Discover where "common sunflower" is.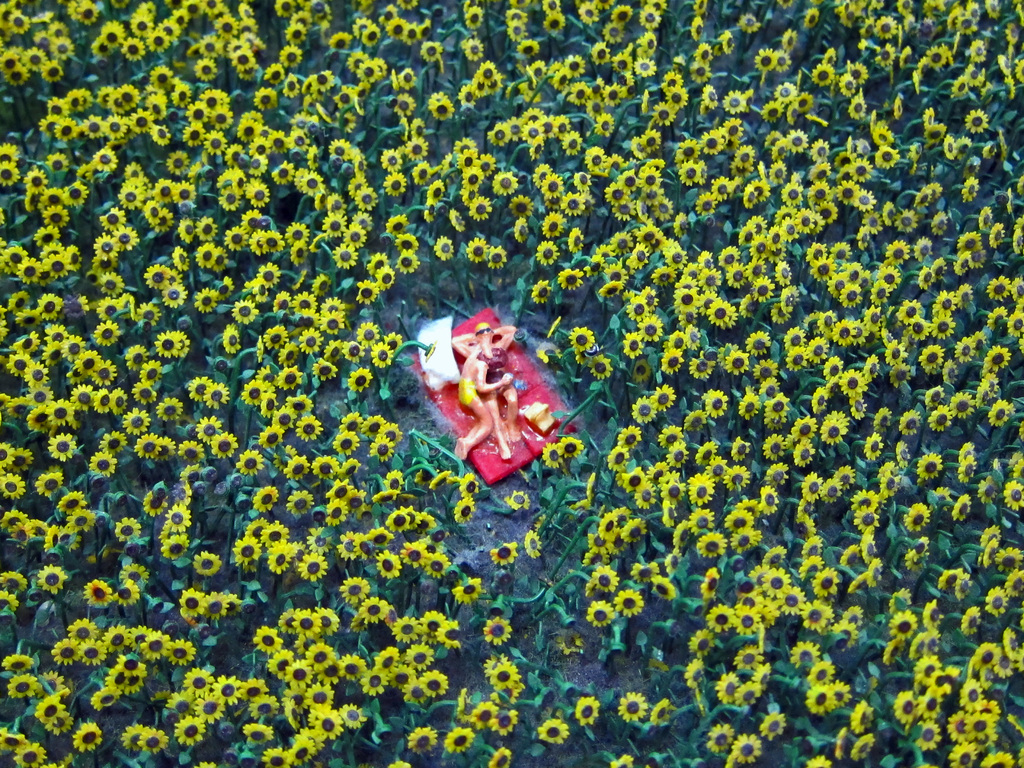
Discovered at detection(72, 513, 95, 529).
